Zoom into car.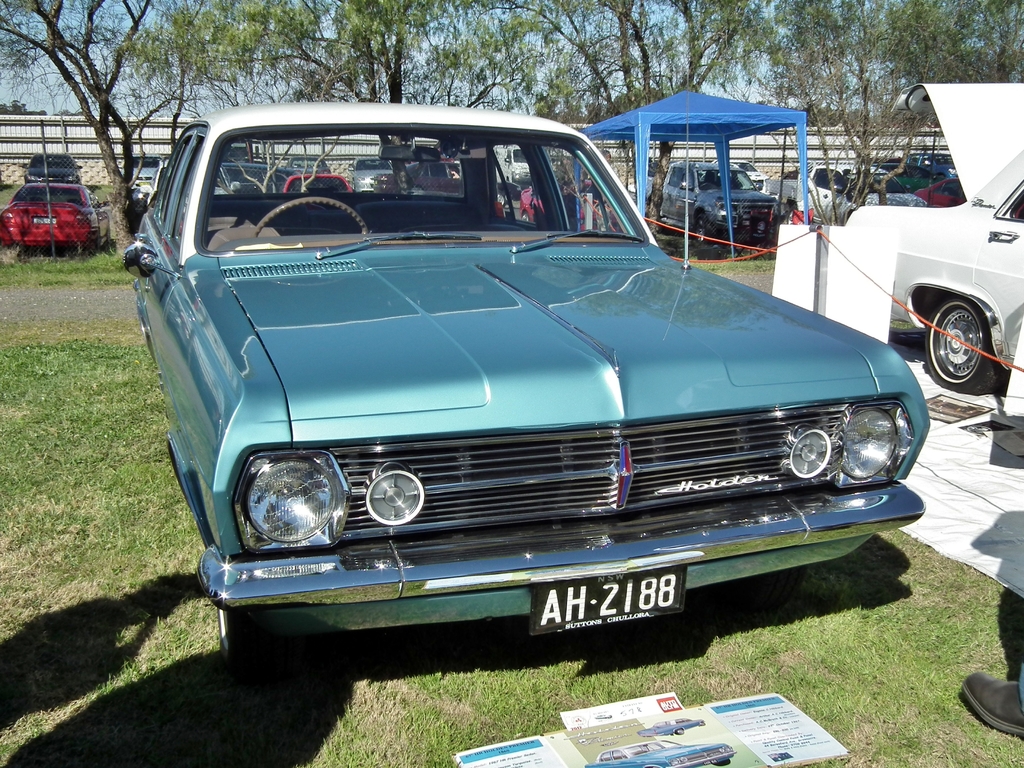
Zoom target: pyautogui.locateOnScreen(661, 157, 774, 237).
